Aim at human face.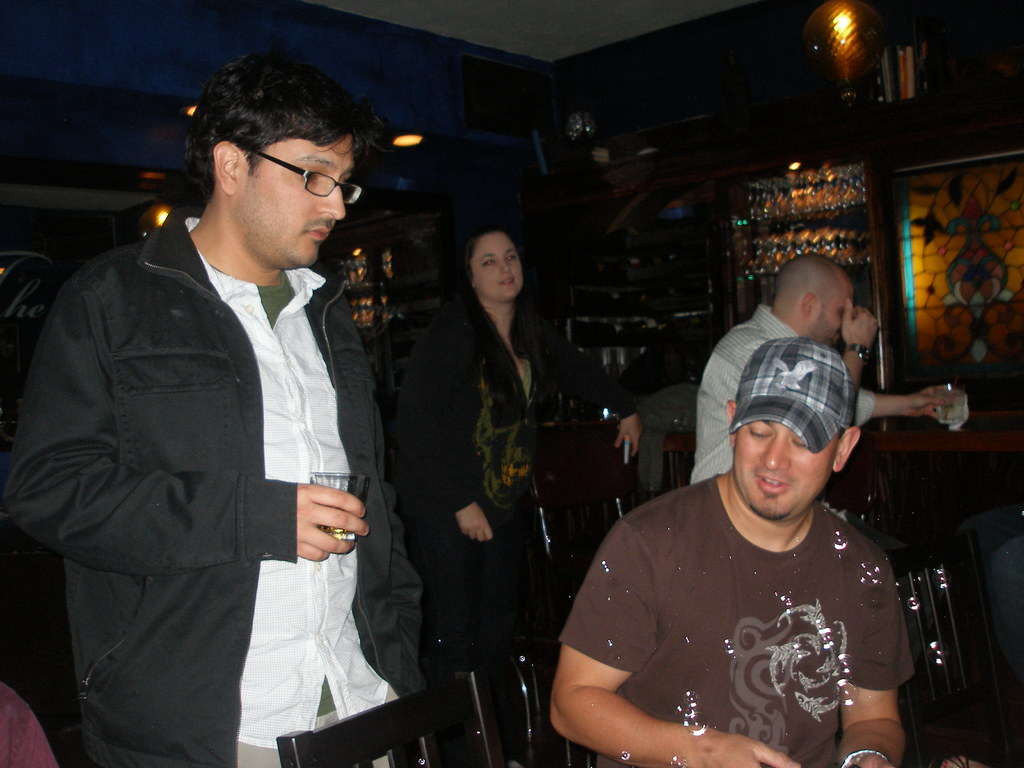
Aimed at x1=806 y1=273 x2=854 y2=349.
